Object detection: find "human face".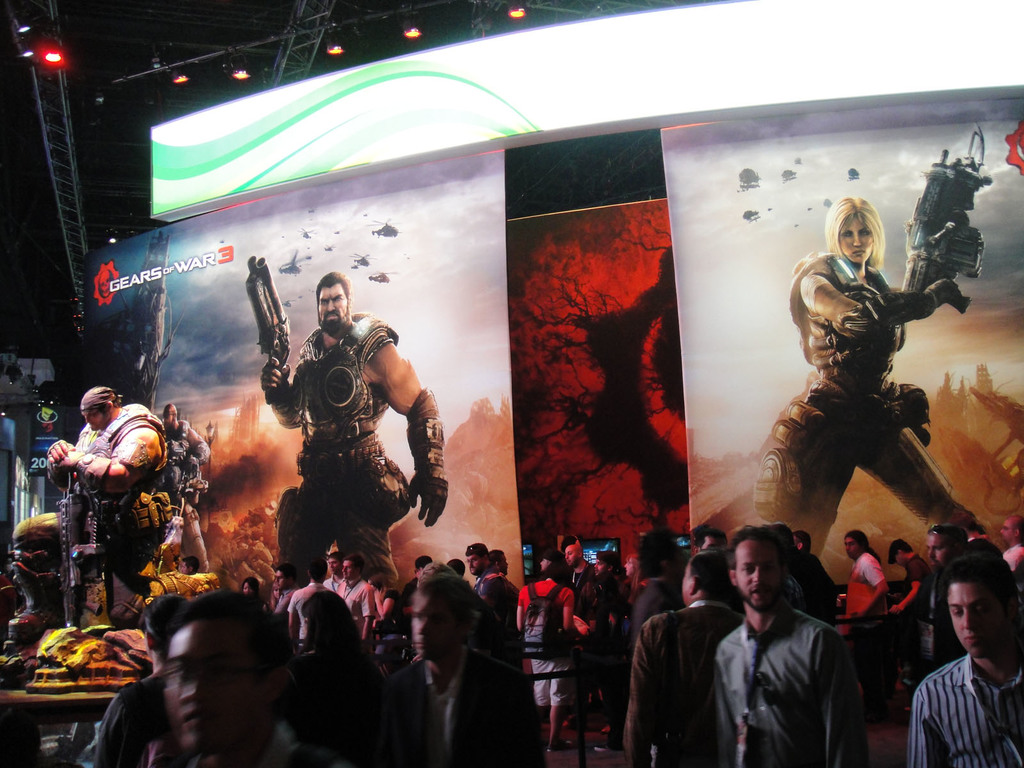
bbox=(326, 554, 339, 570).
